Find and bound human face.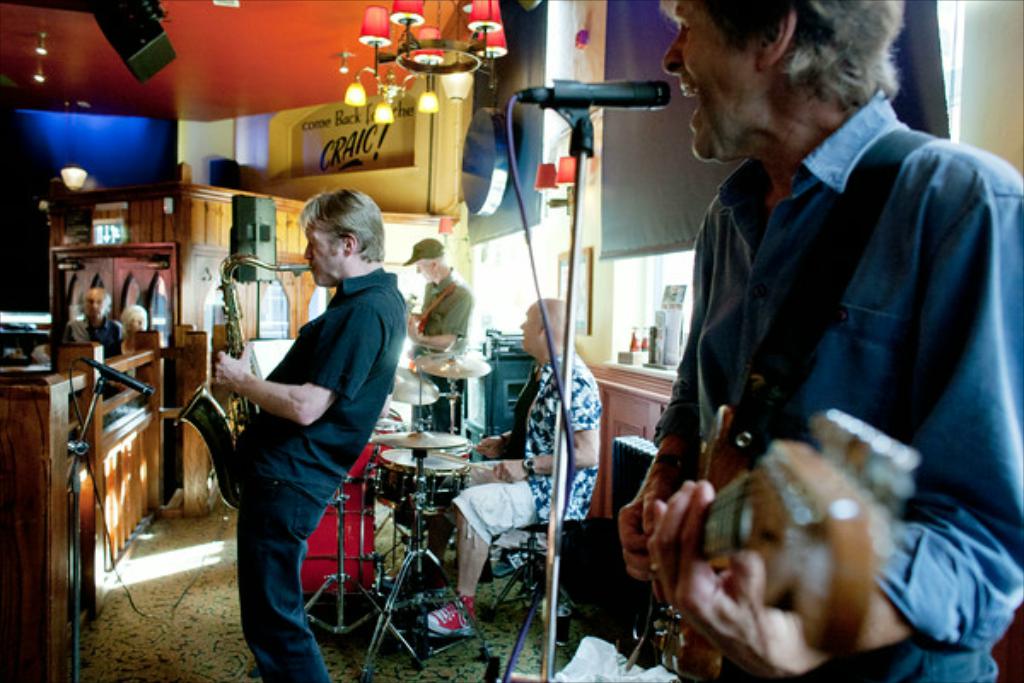
Bound: crop(302, 229, 348, 287).
